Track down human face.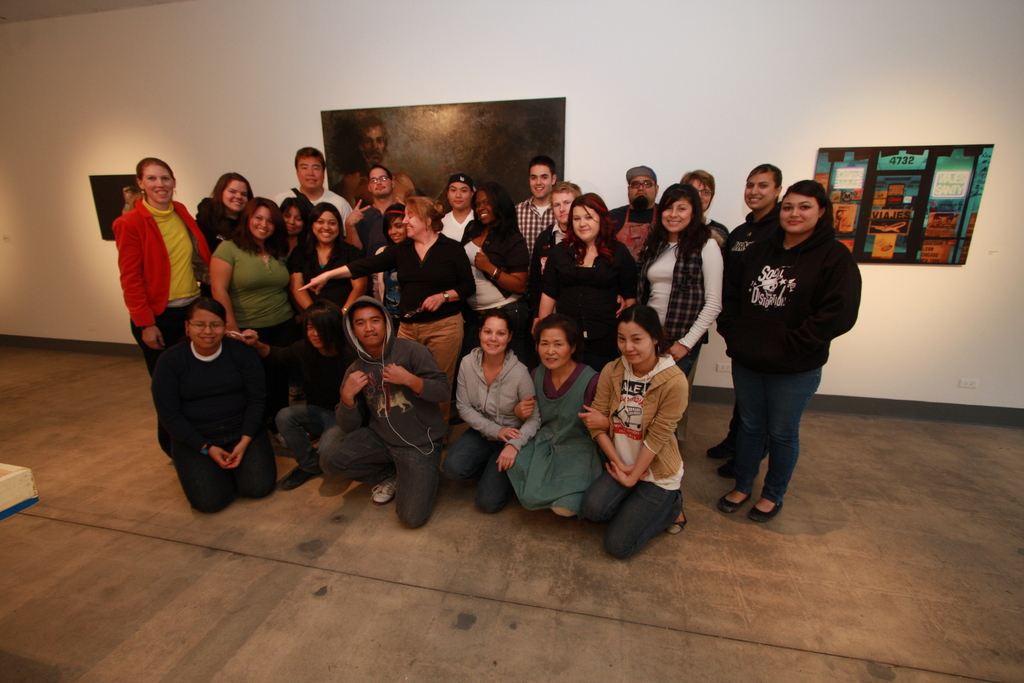
Tracked to box(284, 208, 303, 236).
